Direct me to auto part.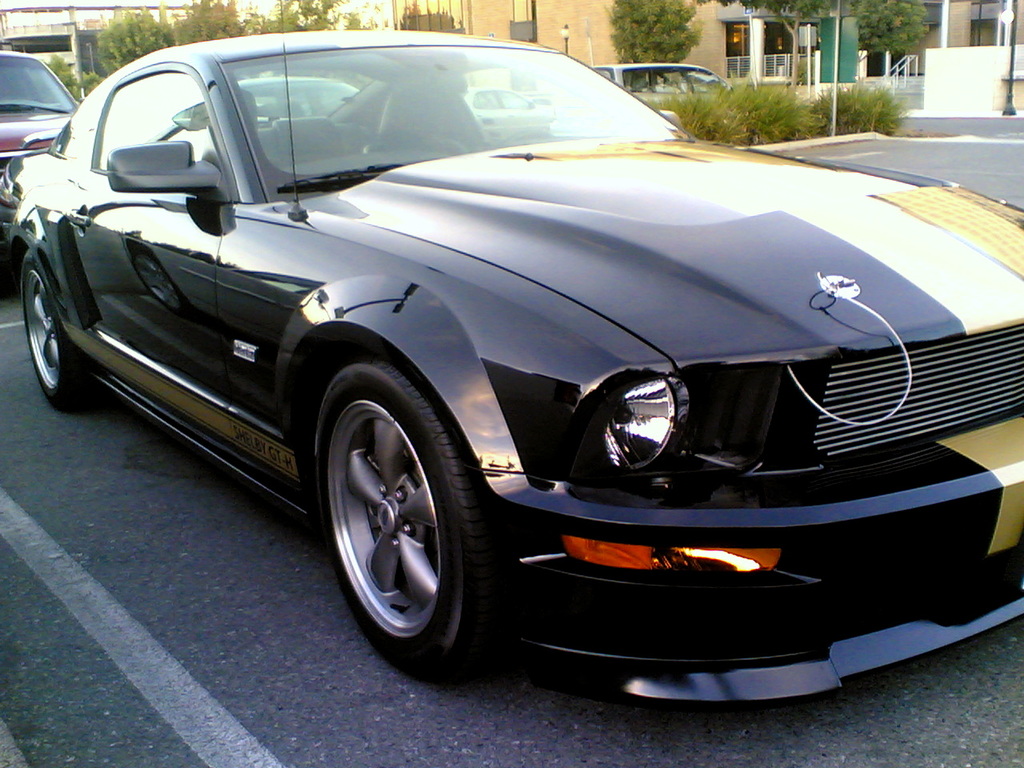
Direction: region(314, 364, 512, 681).
